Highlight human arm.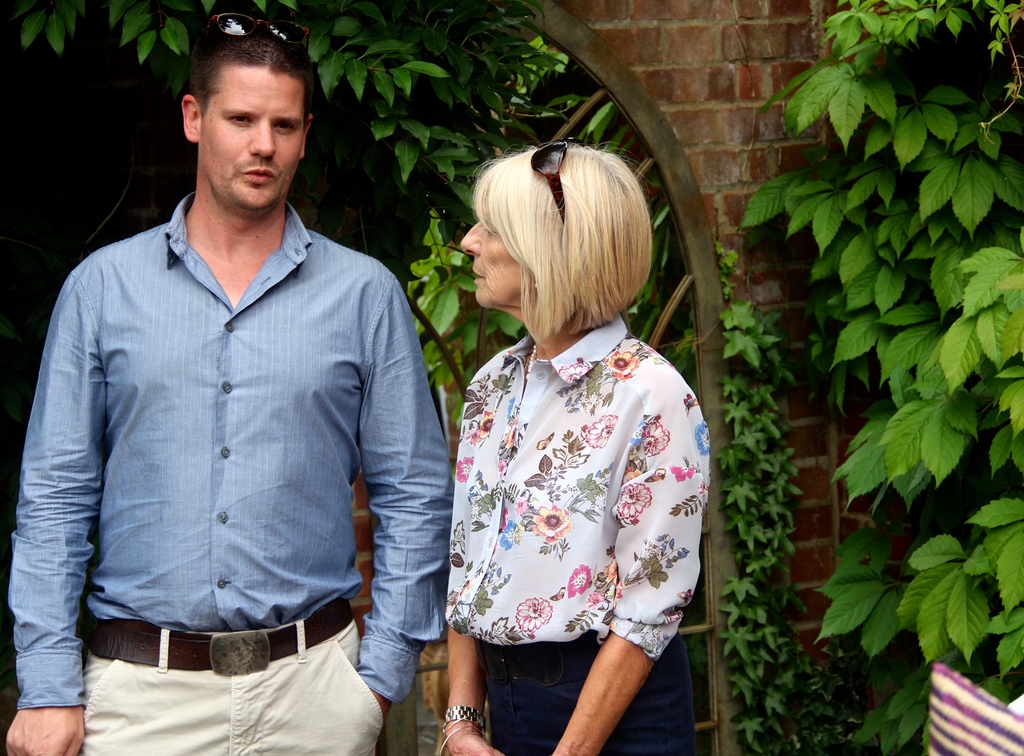
Highlighted region: <bbox>0, 267, 125, 755</bbox>.
